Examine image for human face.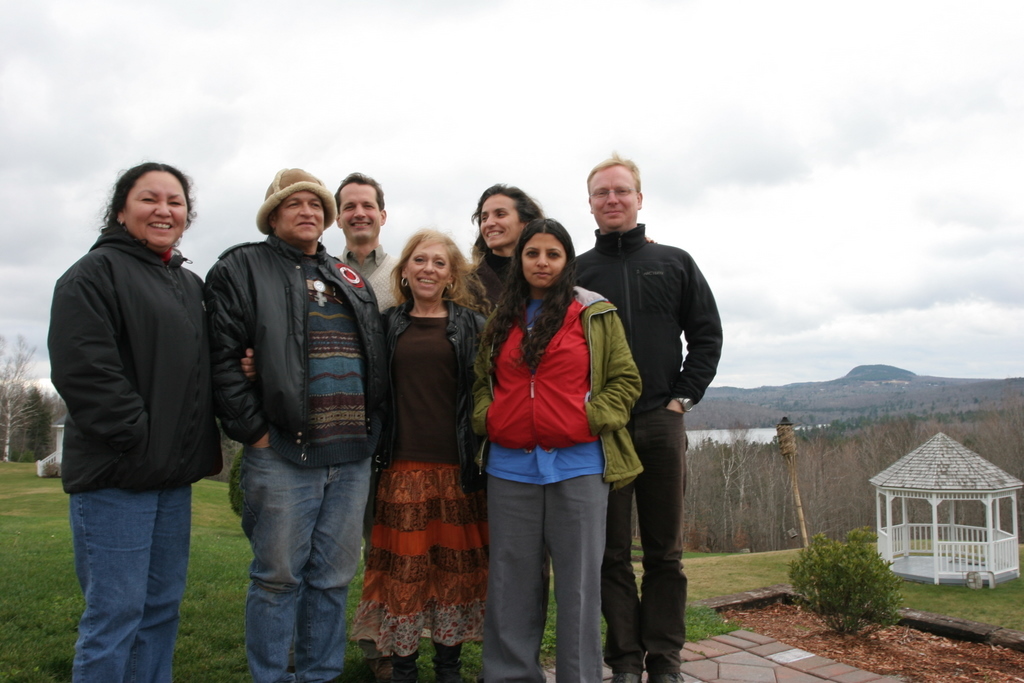
Examination result: <box>404,243,453,311</box>.
